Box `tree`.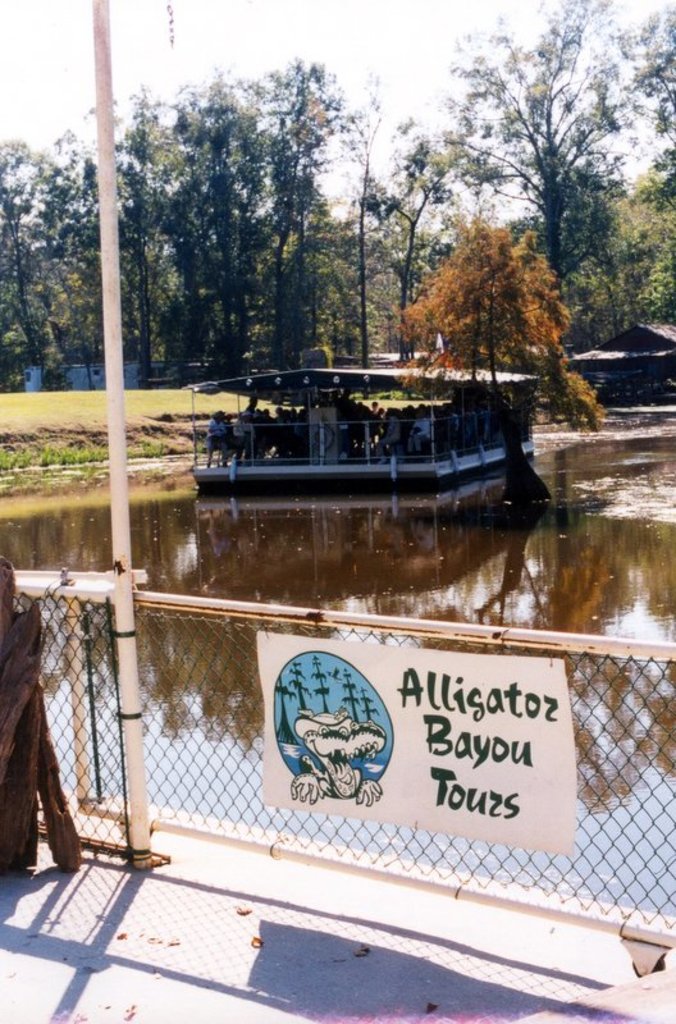
(424, 36, 635, 292).
